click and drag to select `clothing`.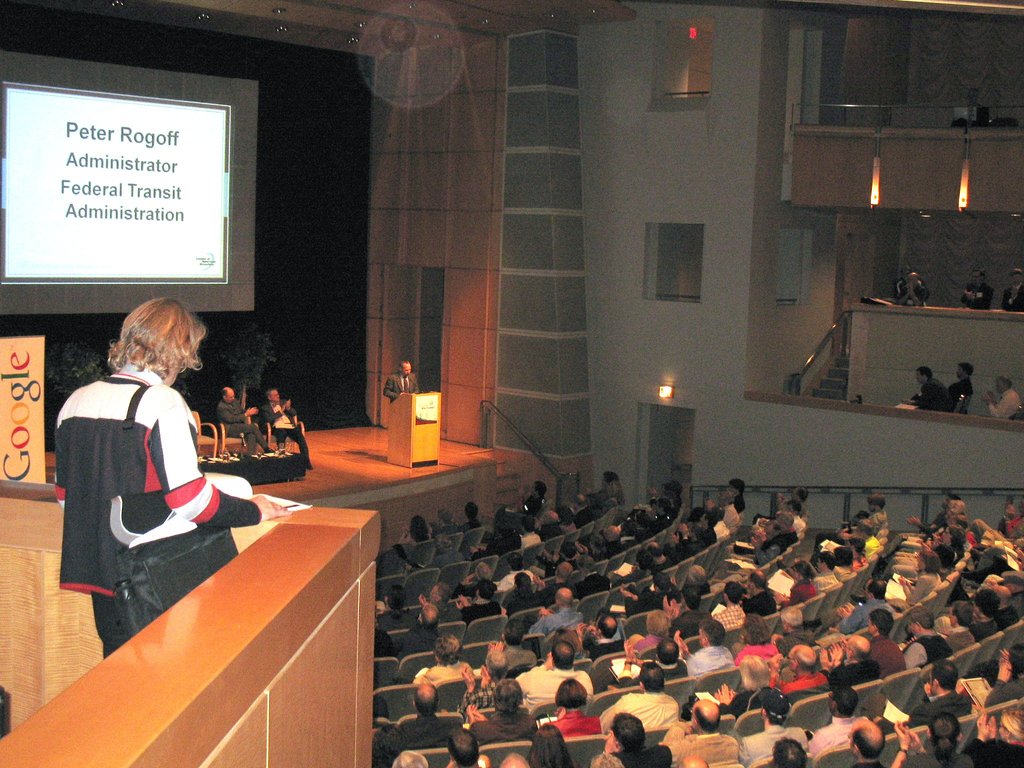
Selection: Rect(467, 597, 506, 621).
